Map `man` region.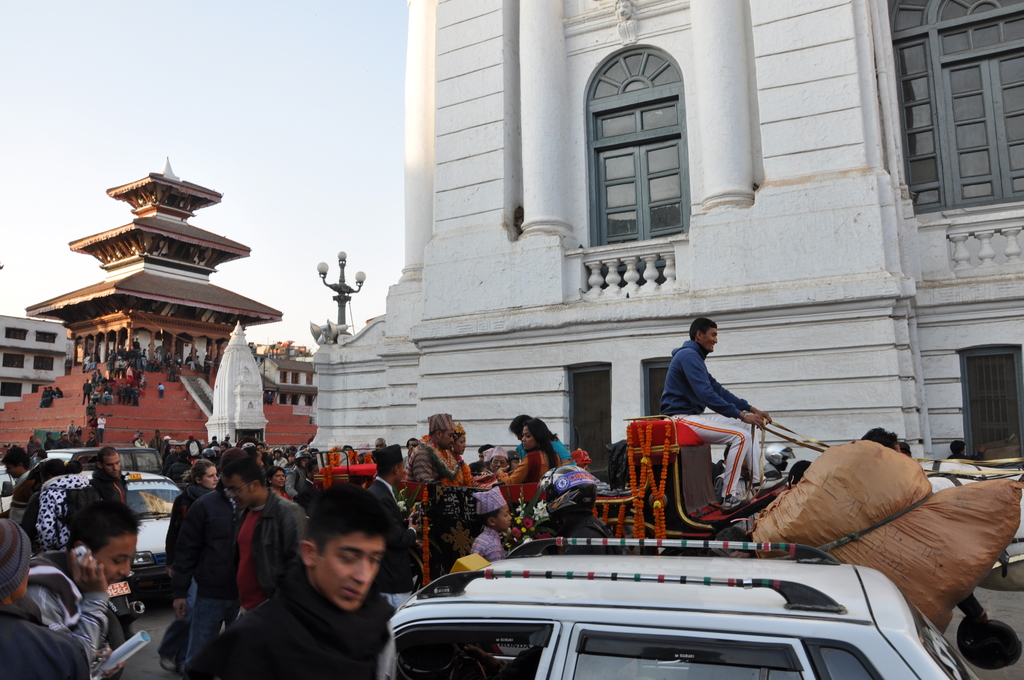
Mapped to [0, 444, 38, 526].
